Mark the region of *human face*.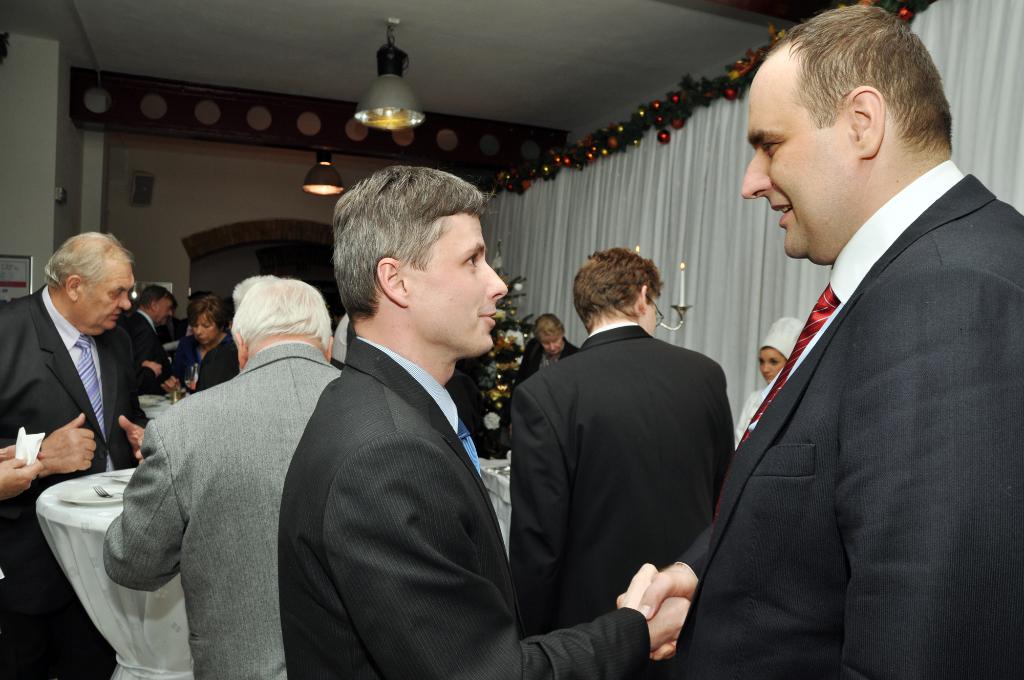
Region: left=648, top=299, right=658, bottom=329.
